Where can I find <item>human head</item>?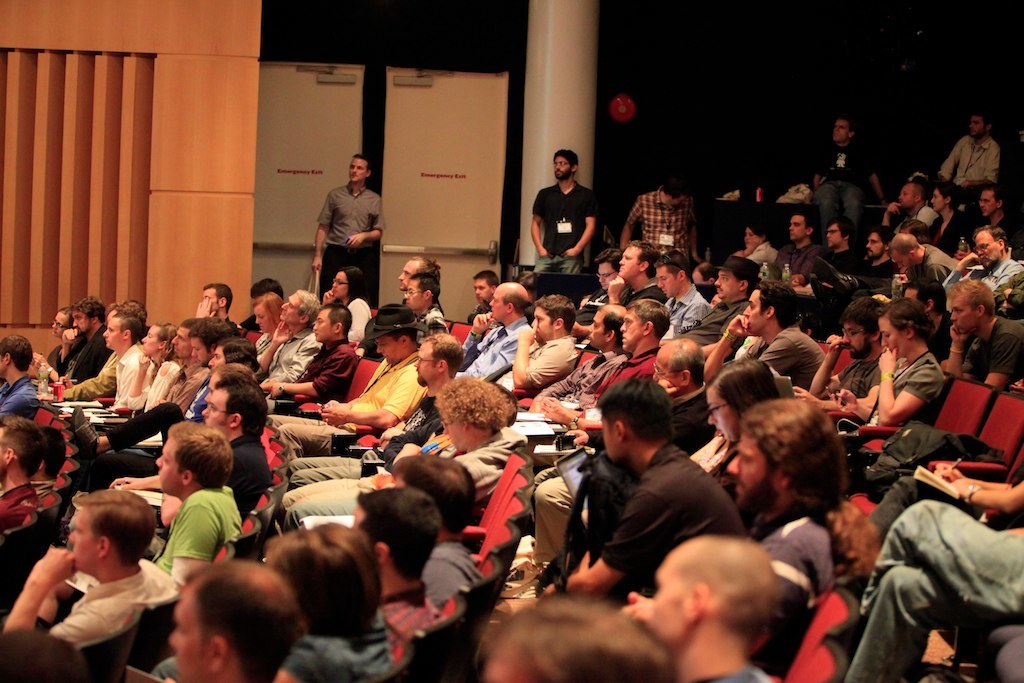
You can find it at <bbox>207, 336, 259, 363</bbox>.
